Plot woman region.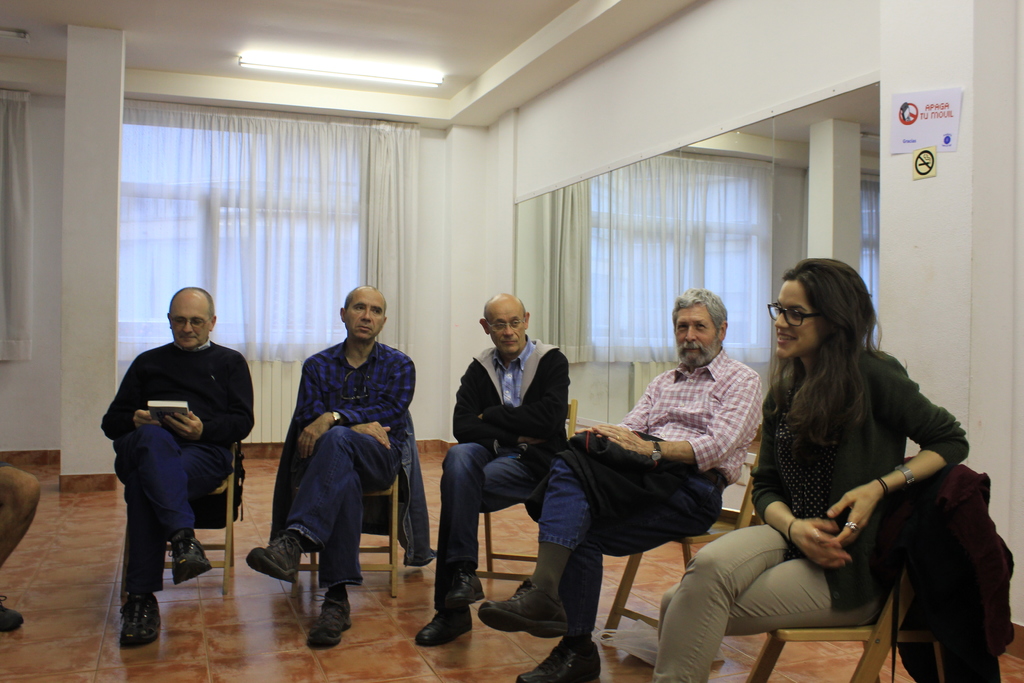
Plotted at box(732, 258, 970, 682).
